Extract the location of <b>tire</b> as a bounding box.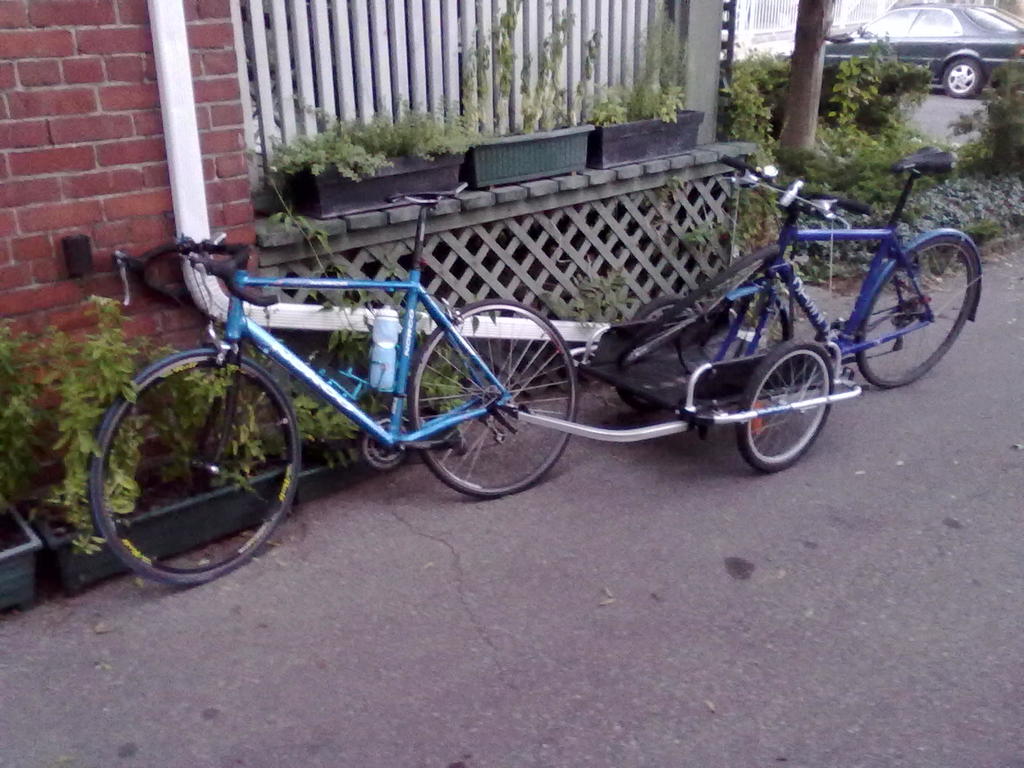
[left=941, top=56, right=986, bottom=100].
